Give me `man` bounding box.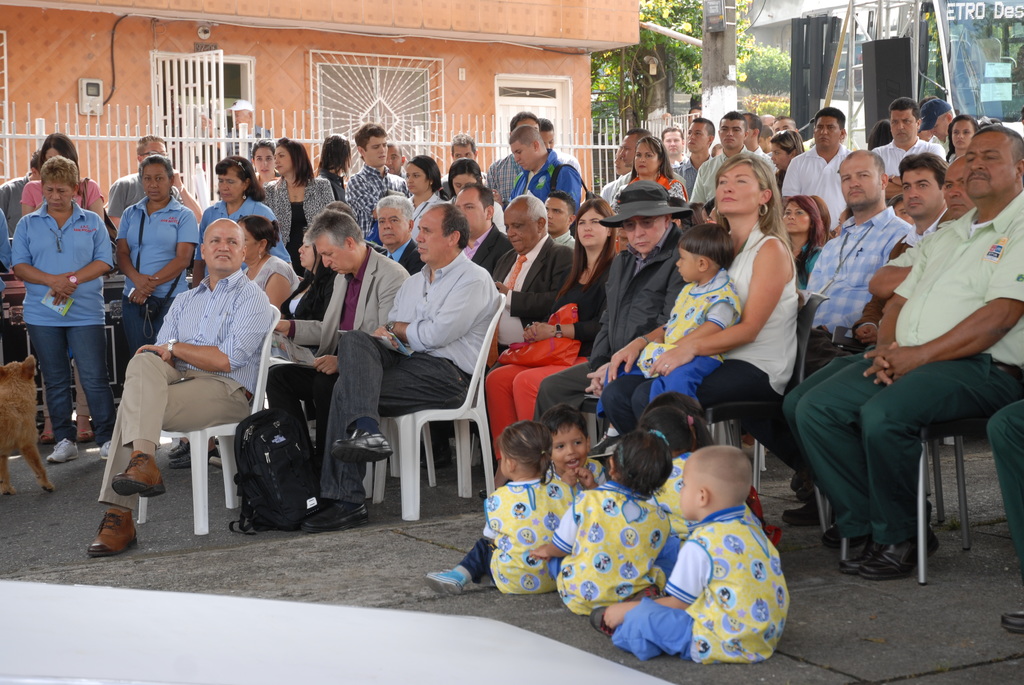
region(492, 192, 575, 347).
